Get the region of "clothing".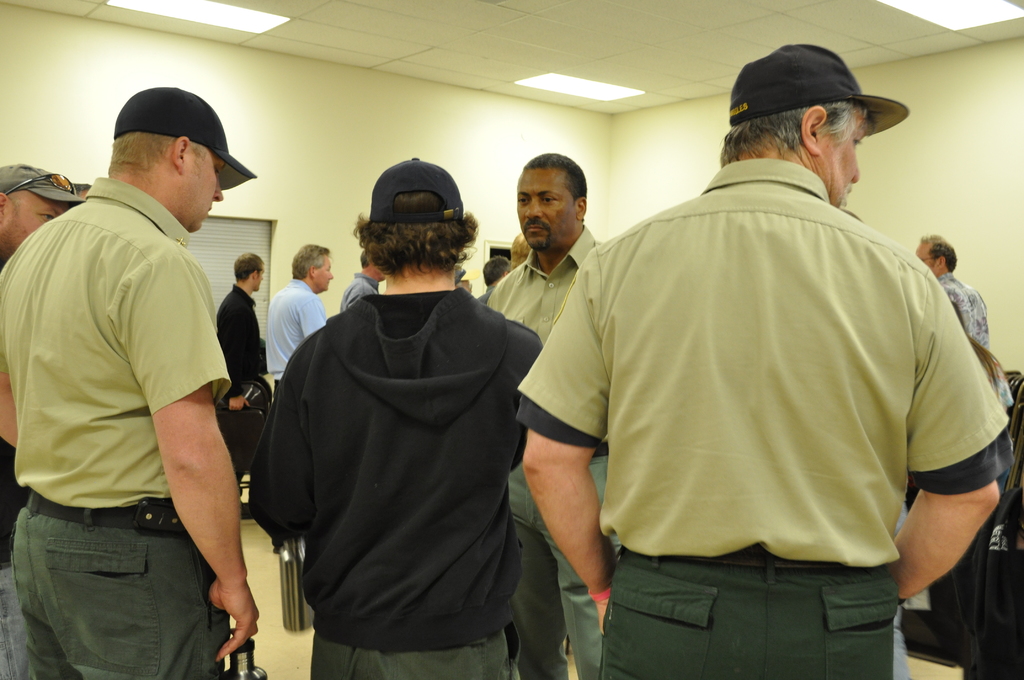
pyautogui.locateOnScreen(219, 283, 270, 482).
